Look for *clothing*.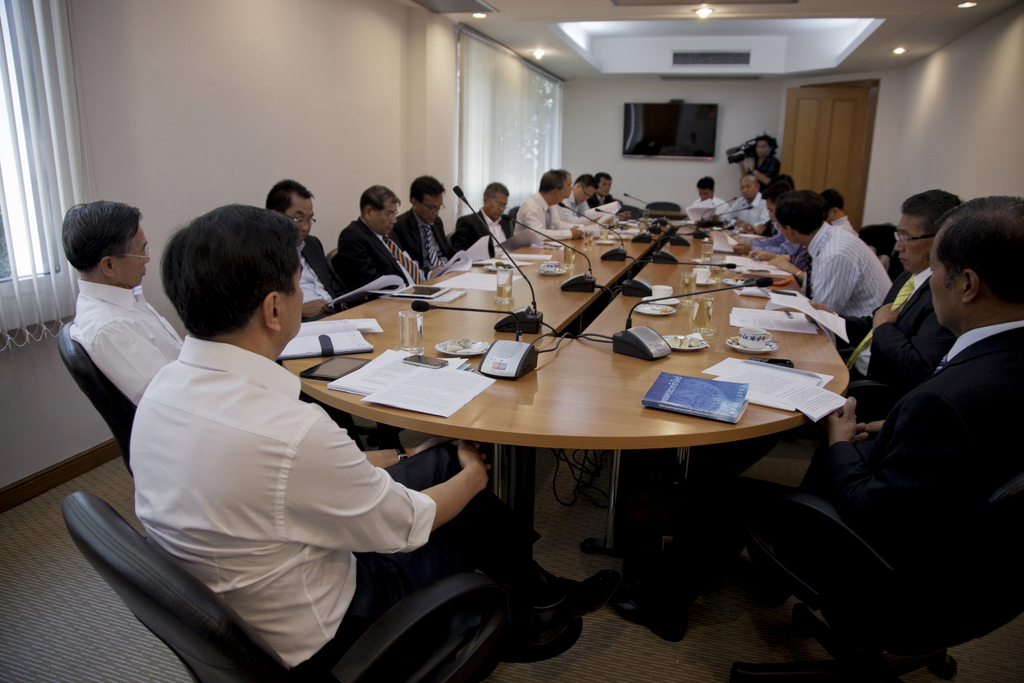
Found: select_region(292, 231, 345, 323).
